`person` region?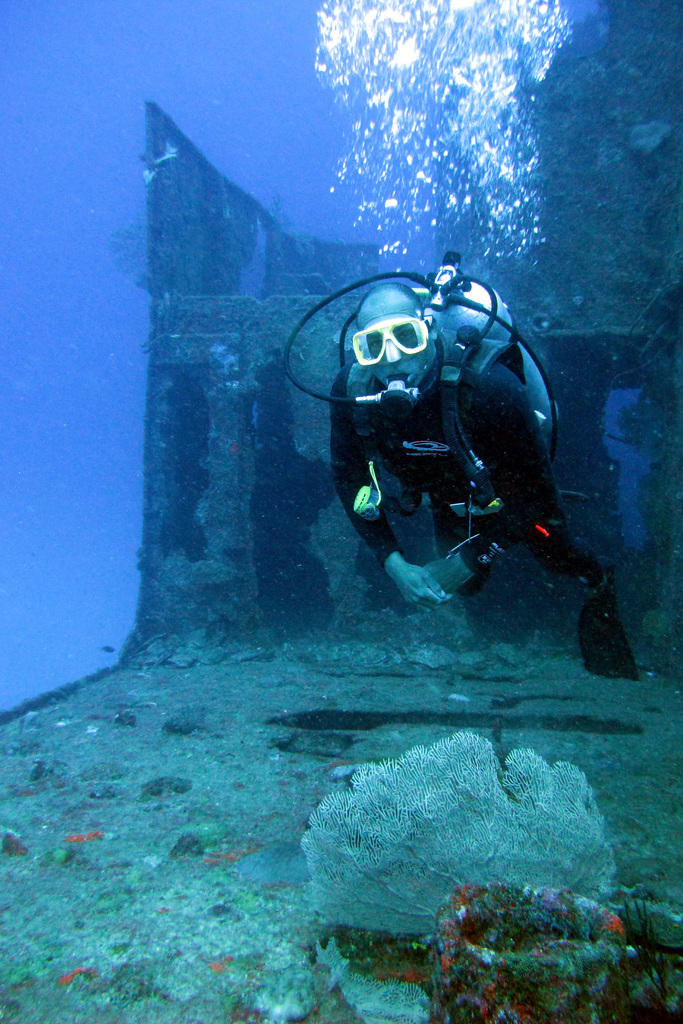
{"left": 296, "top": 196, "right": 562, "bottom": 637}
